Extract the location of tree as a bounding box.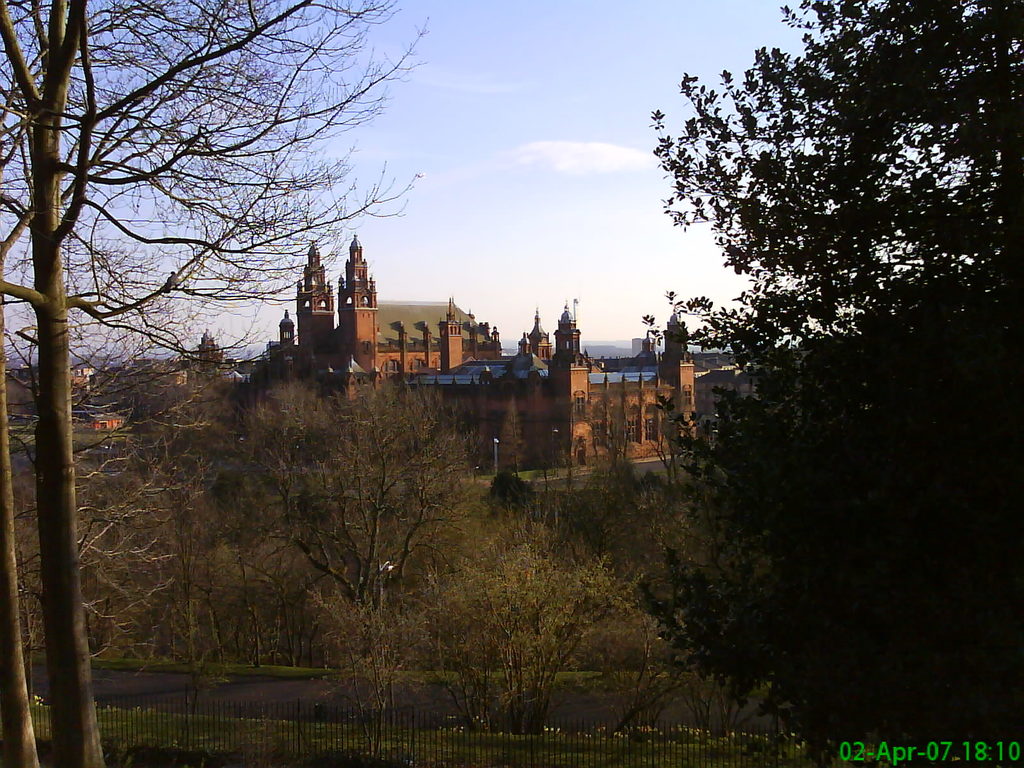
(x1=637, y1=0, x2=1023, y2=764).
